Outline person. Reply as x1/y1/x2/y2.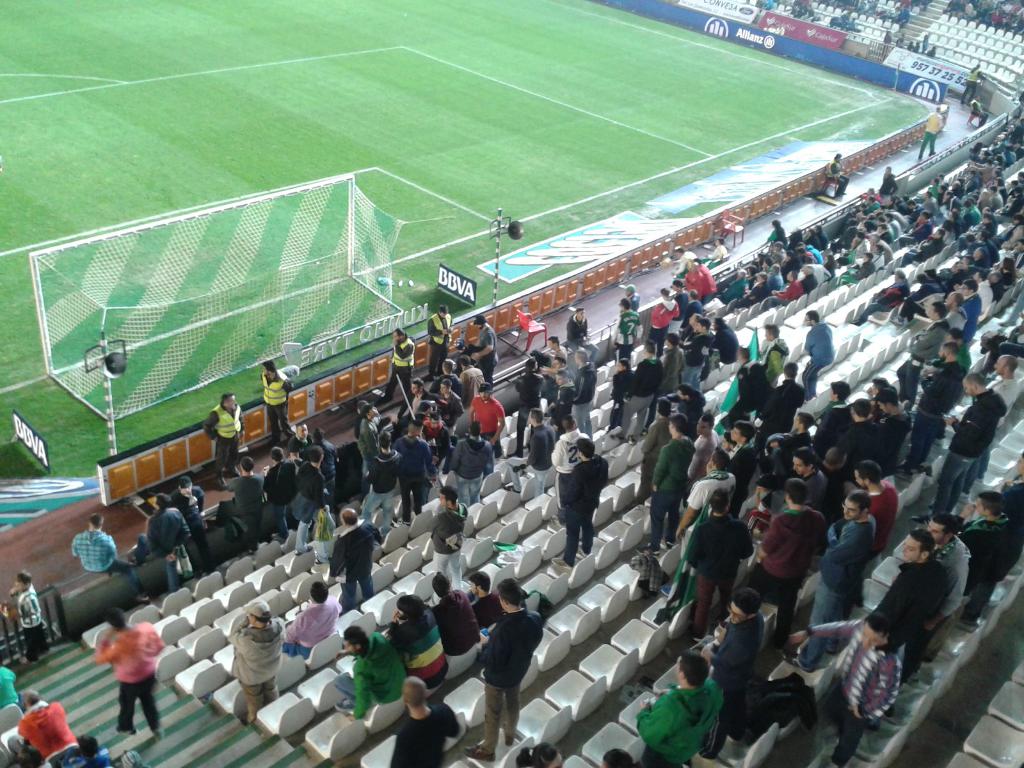
962/278/986/328.
